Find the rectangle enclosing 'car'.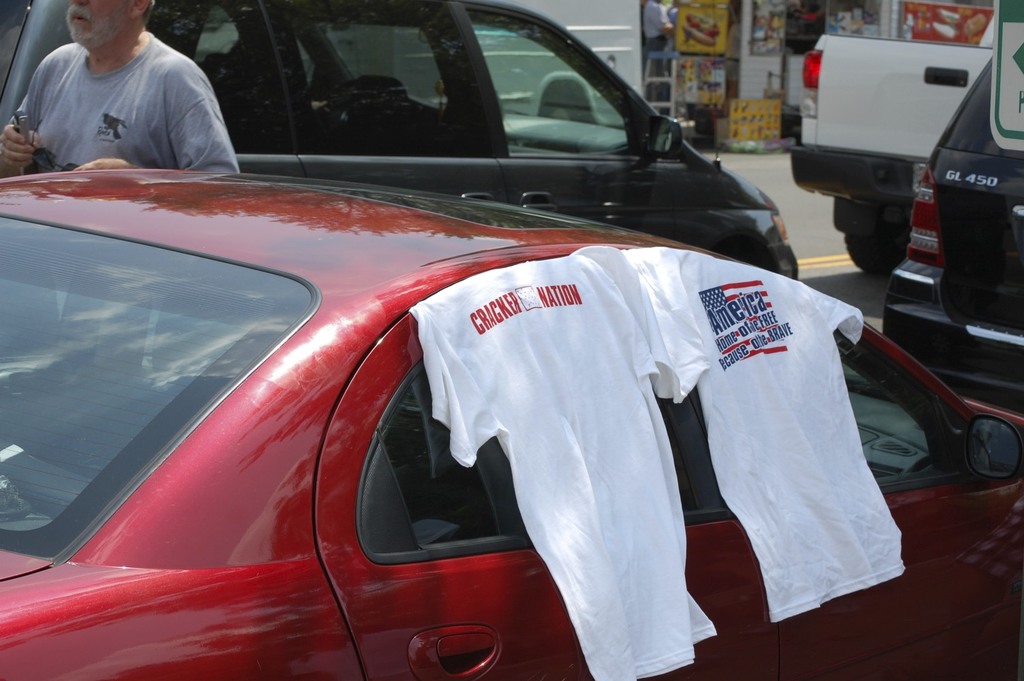
<region>0, 163, 1023, 680</region>.
